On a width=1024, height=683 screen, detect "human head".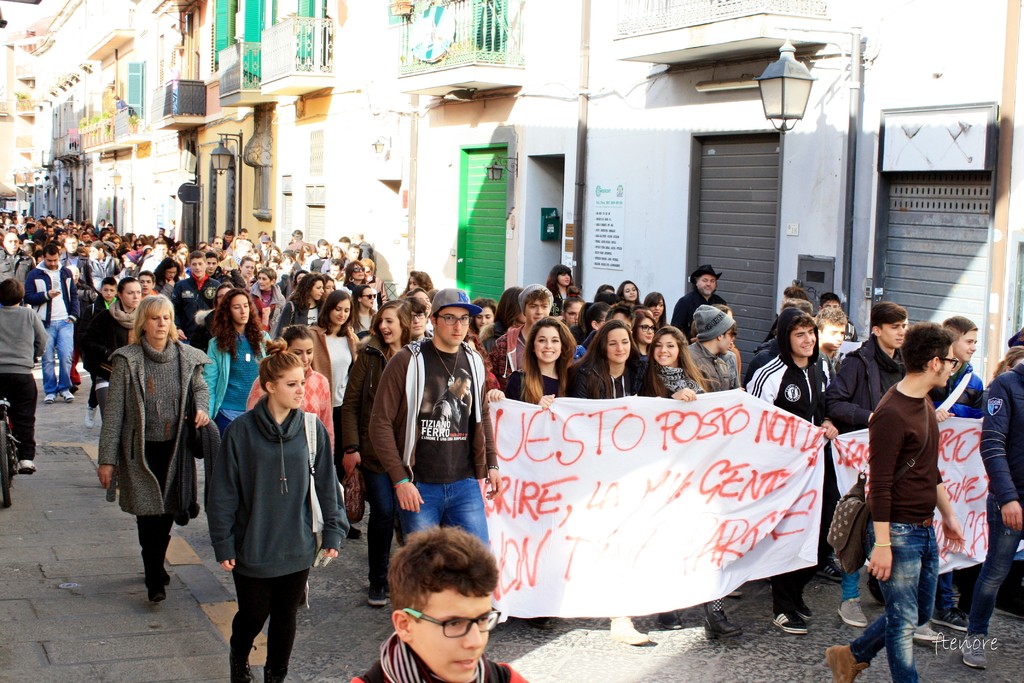
crop(204, 252, 216, 278).
